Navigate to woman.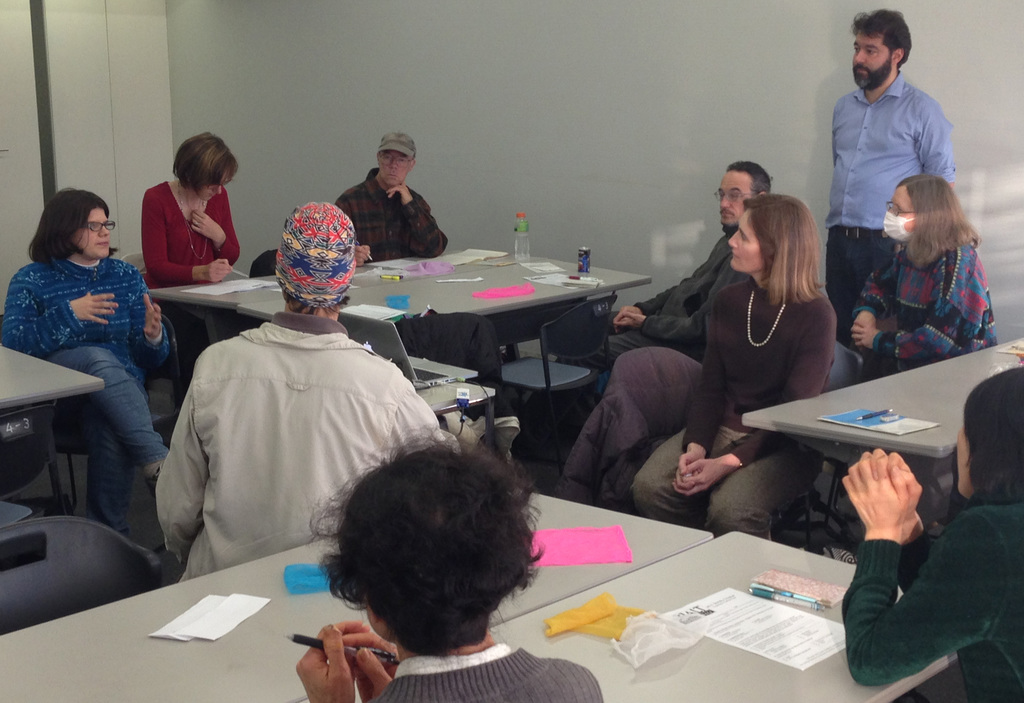
Navigation target: left=632, top=191, right=831, bottom=535.
